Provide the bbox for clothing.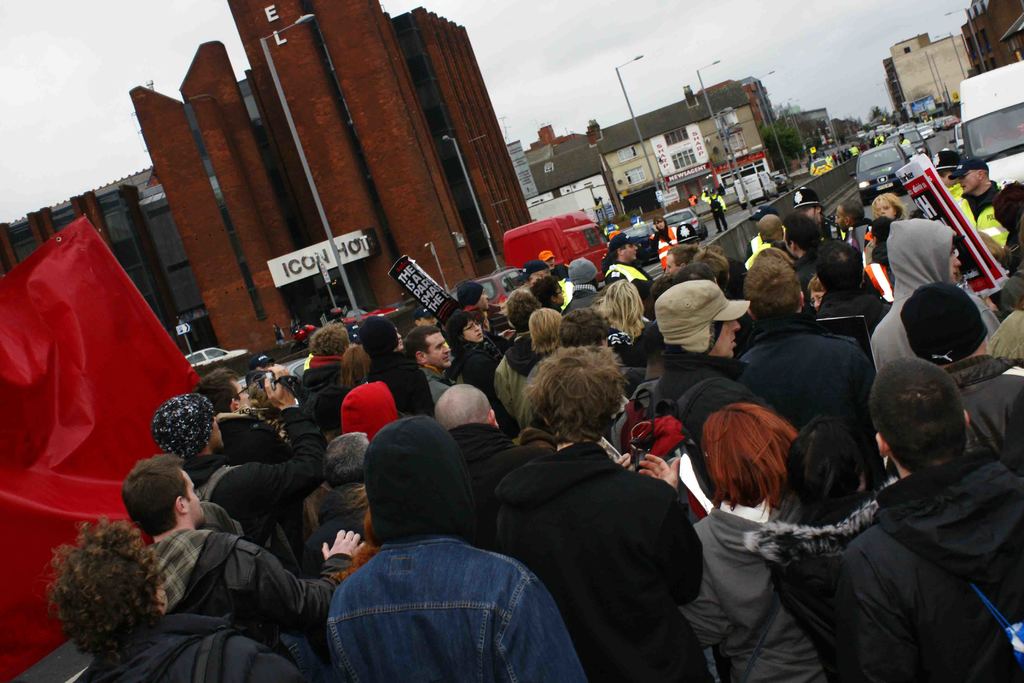
bbox(671, 513, 814, 681).
